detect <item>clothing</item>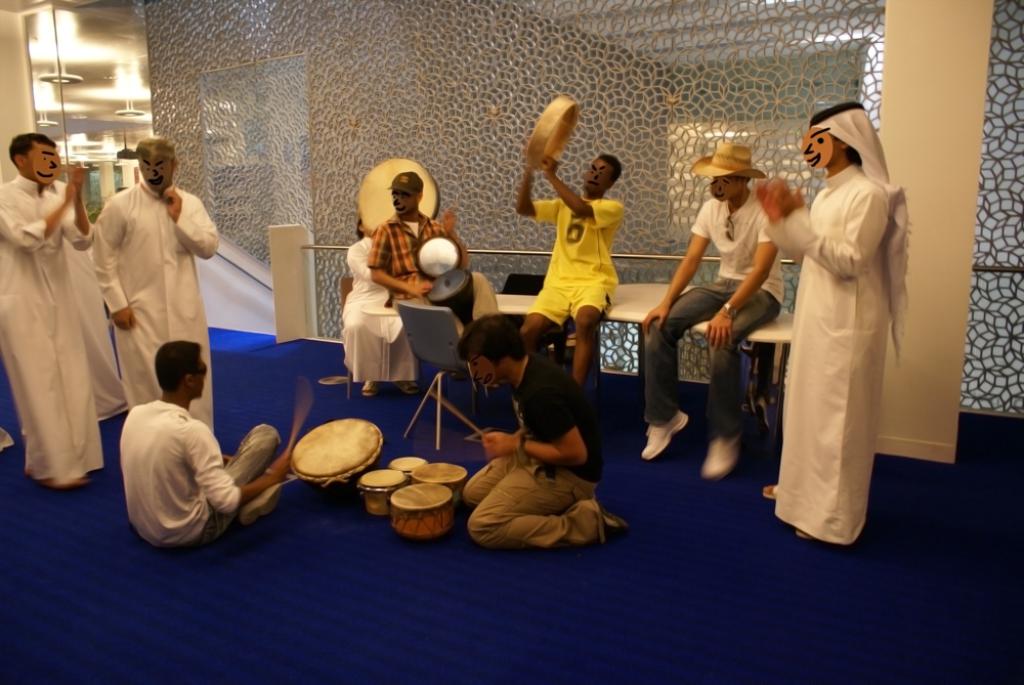
select_region(115, 401, 271, 550)
